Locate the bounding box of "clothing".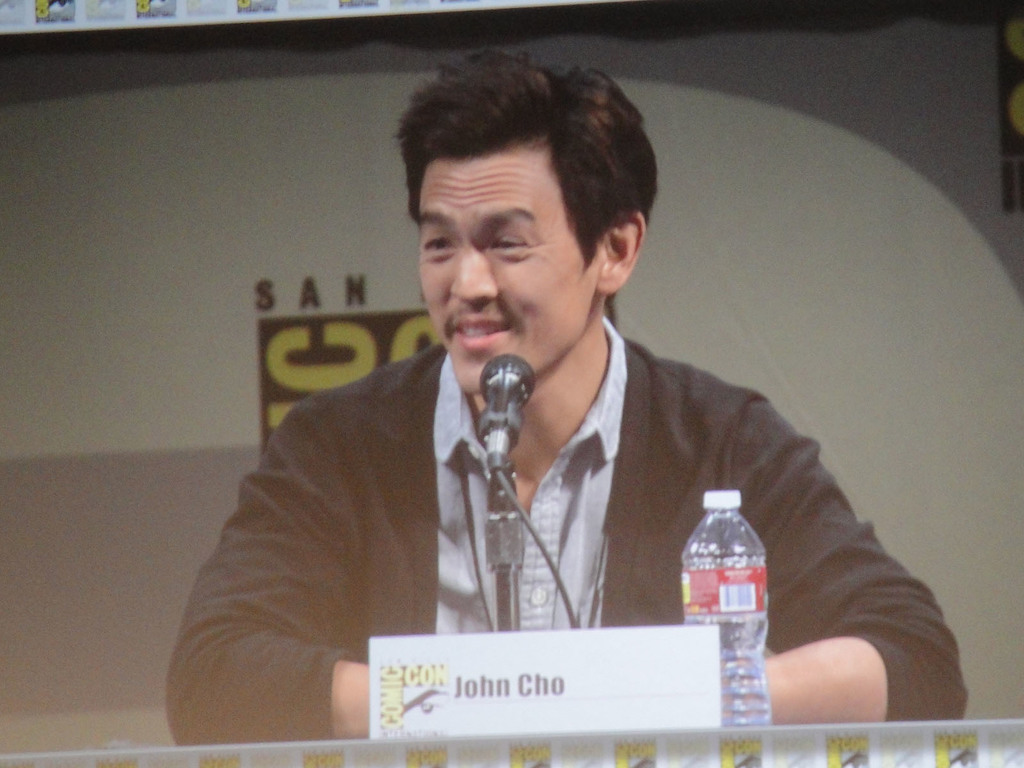
Bounding box: <box>167,345,967,737</box>.
